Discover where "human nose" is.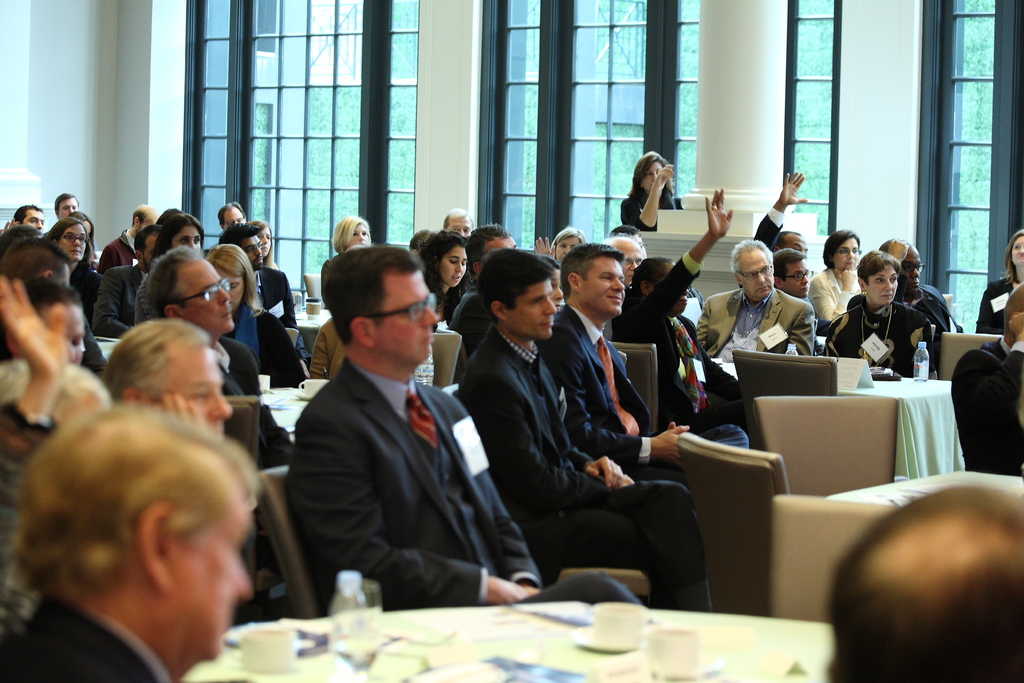
Discovered at (611, 277, 621, 290).
